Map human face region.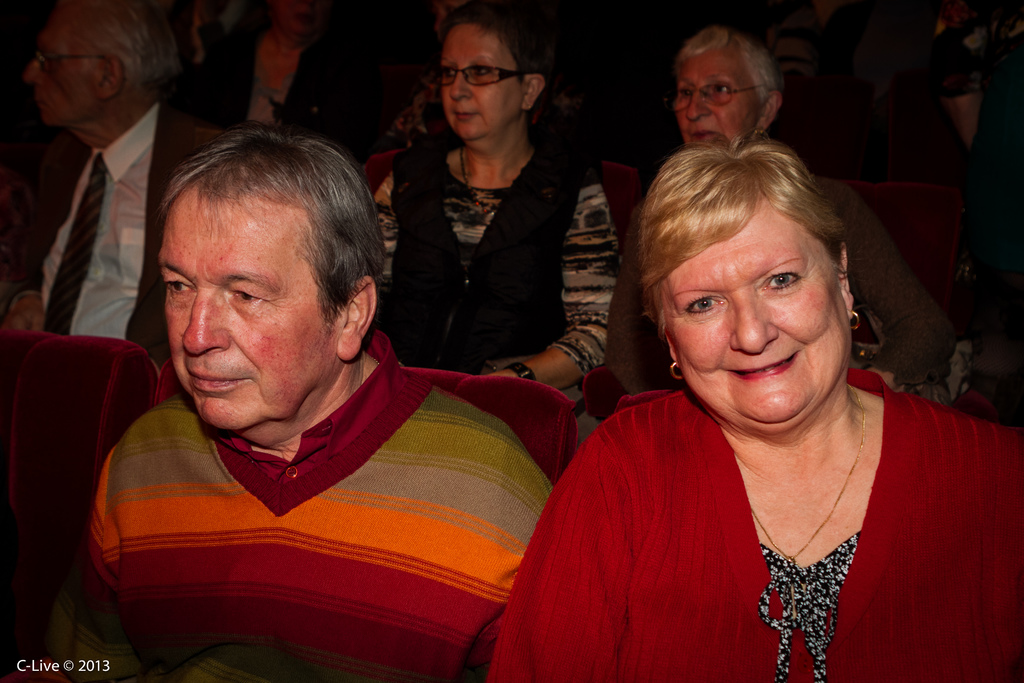
Mapped to pyautogui.locateOnScreen(442, 25, 516, 143).
